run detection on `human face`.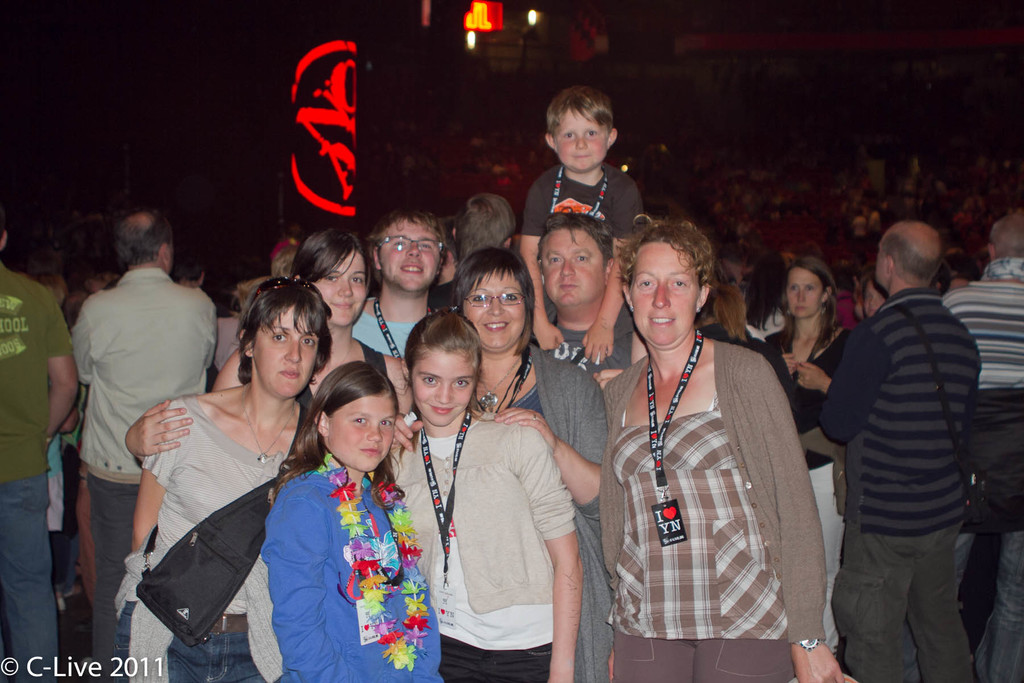
Result: x1=410, y1=350, x2=476, y2=426.
